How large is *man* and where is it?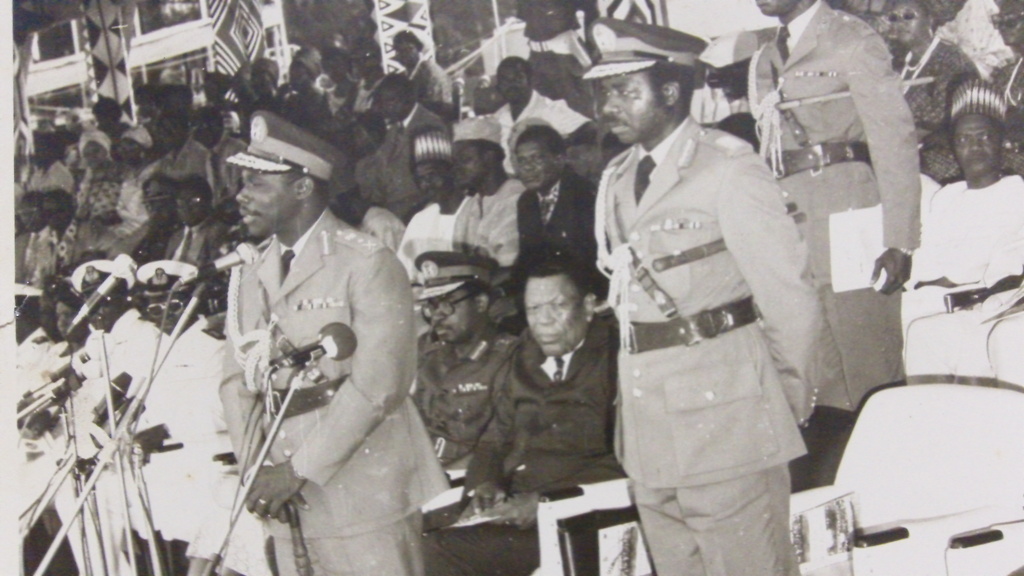
Bounding box: <box>575,15,828,575</box>.
